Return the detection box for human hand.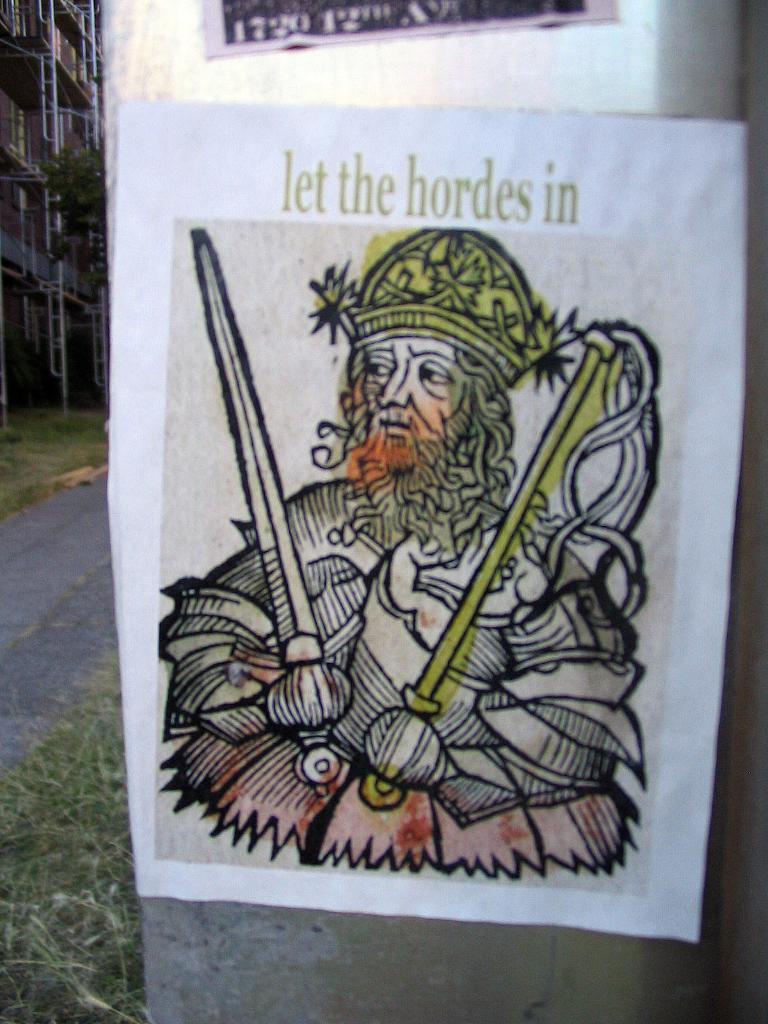
<region>357, 708, 444, 796</region>.
